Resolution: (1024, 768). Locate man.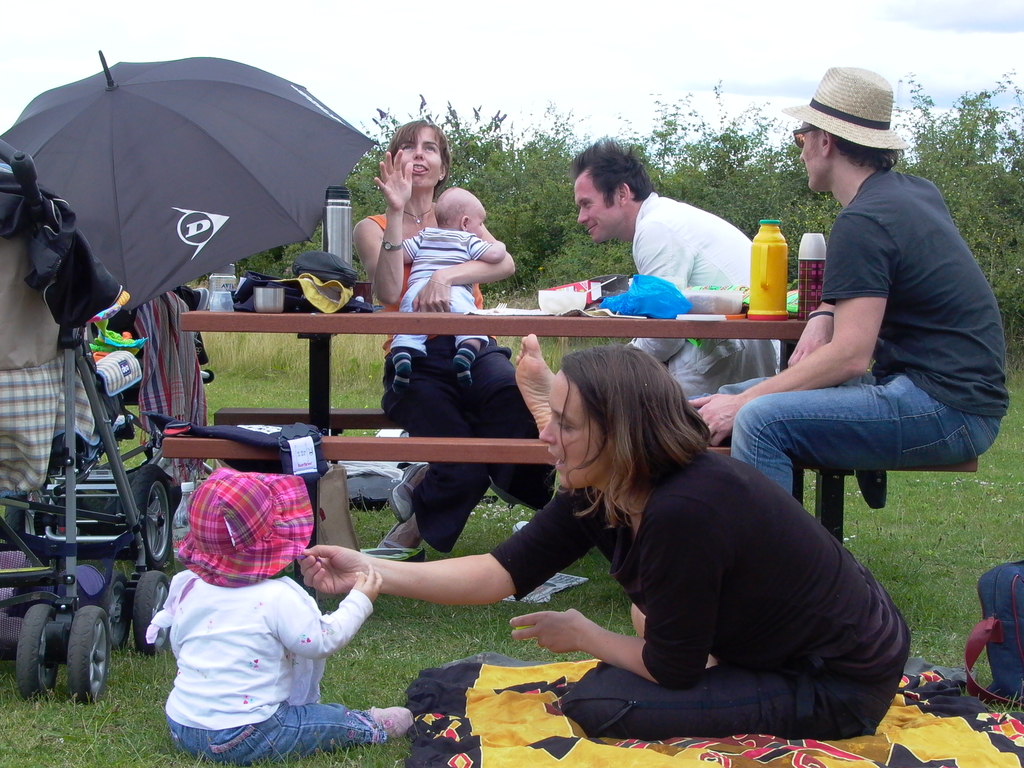
region(733, 104, 1006, 562).
